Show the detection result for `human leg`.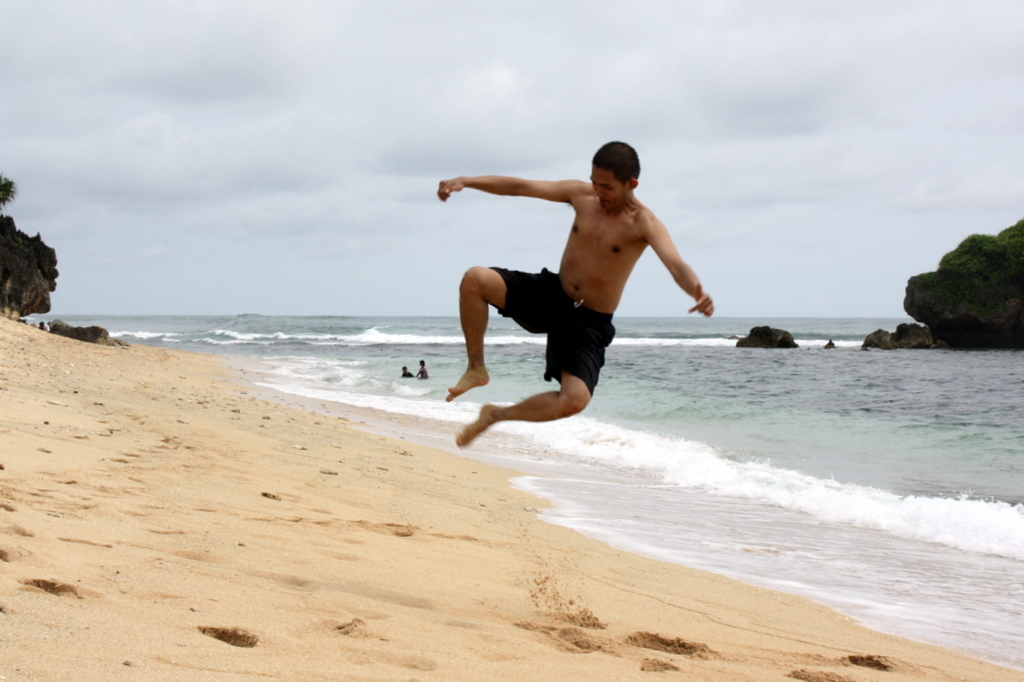
{"x1": 446, "y1": 267, "x2": 549, "y2": 404}.
